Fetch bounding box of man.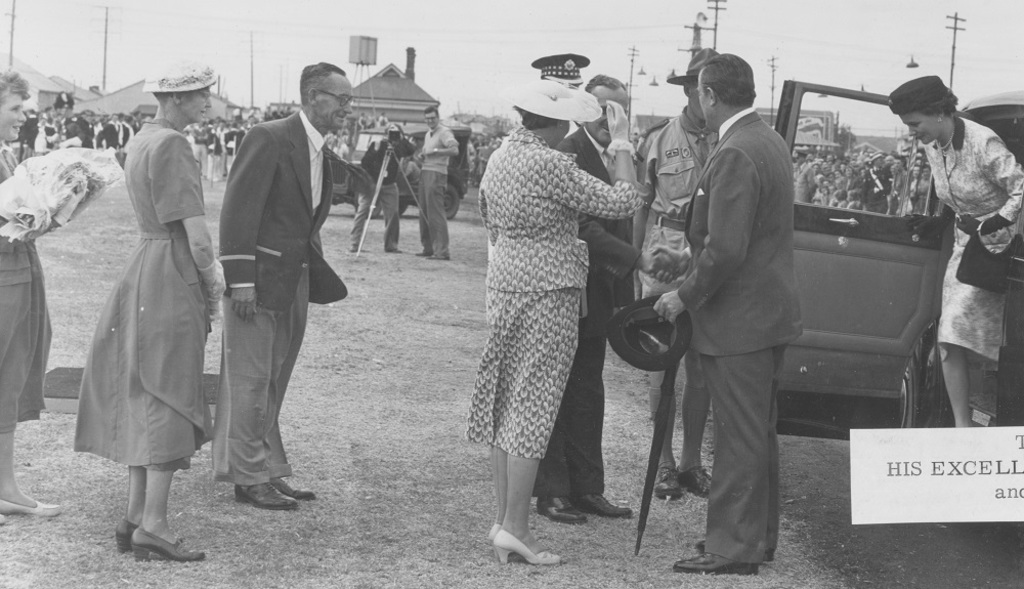
Bbox: bbox(623, 39, 733, 506).
